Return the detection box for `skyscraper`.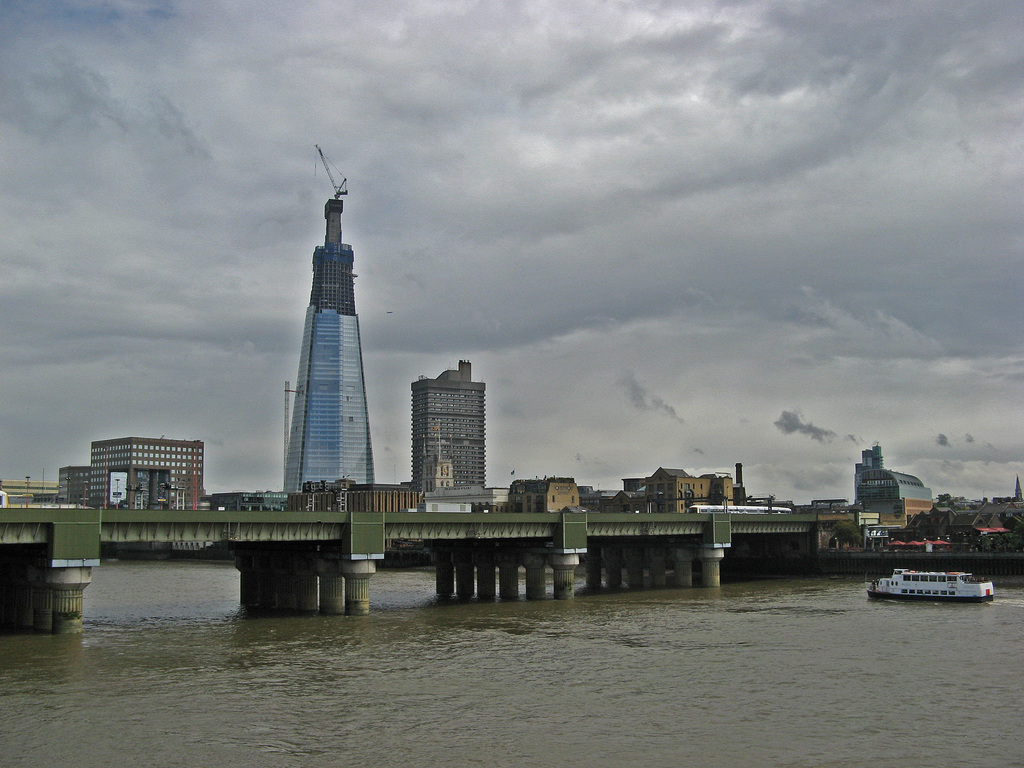
detection(856, 461, 941, 520).
